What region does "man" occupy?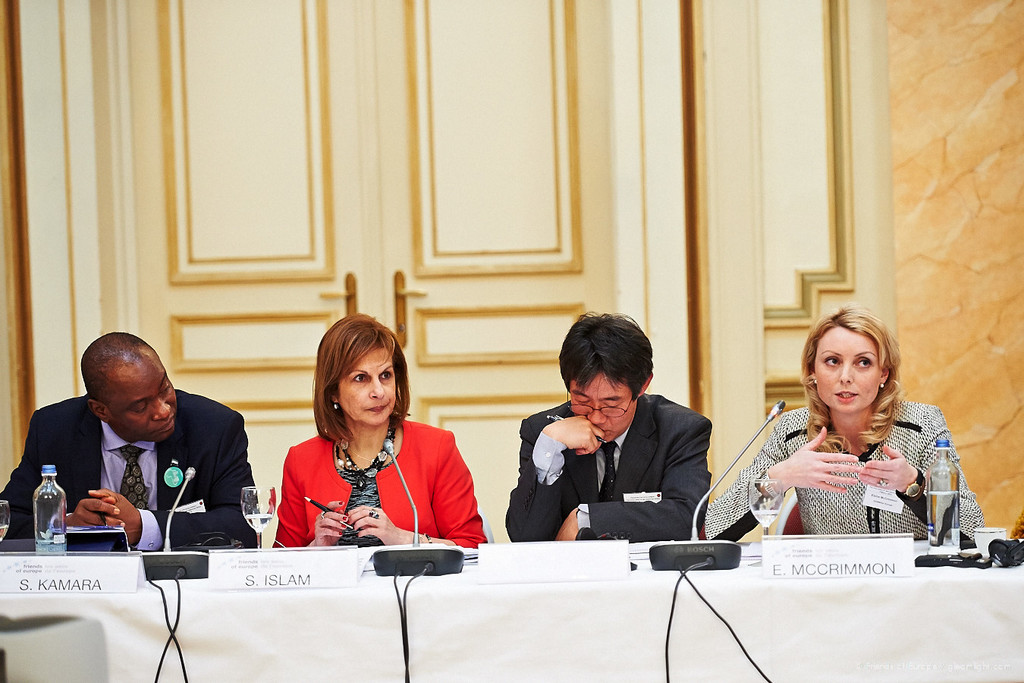
bbox=[16, 322, 265, 567].
